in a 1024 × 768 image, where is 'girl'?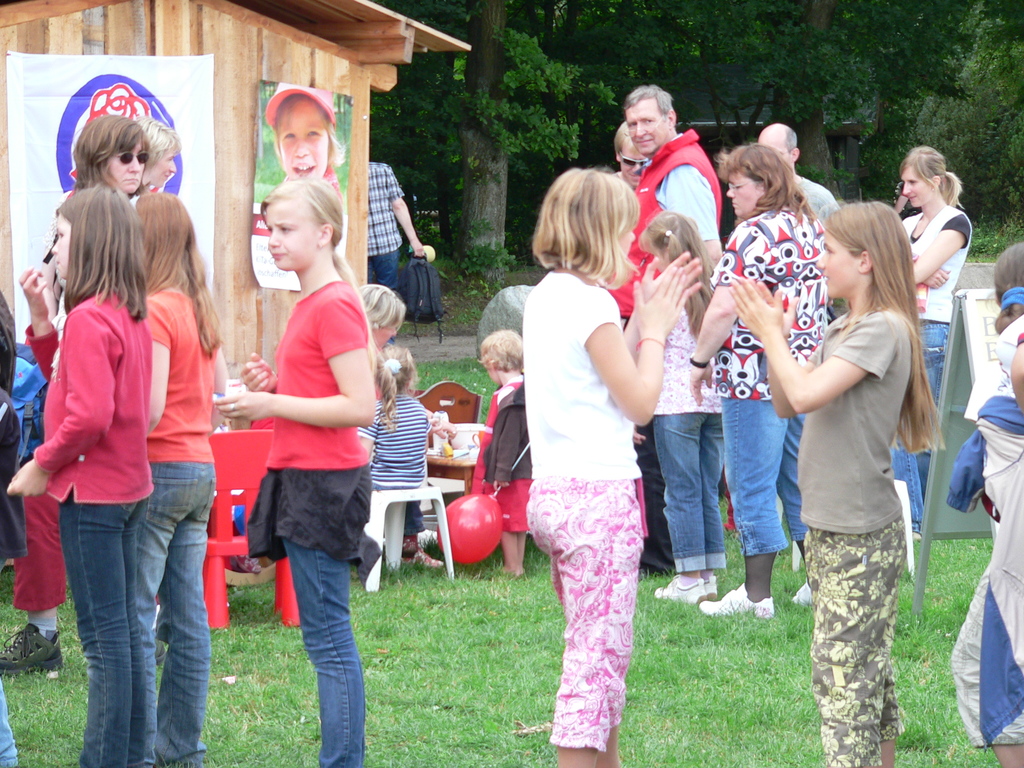
select_region(516, 156, 706, 767).
